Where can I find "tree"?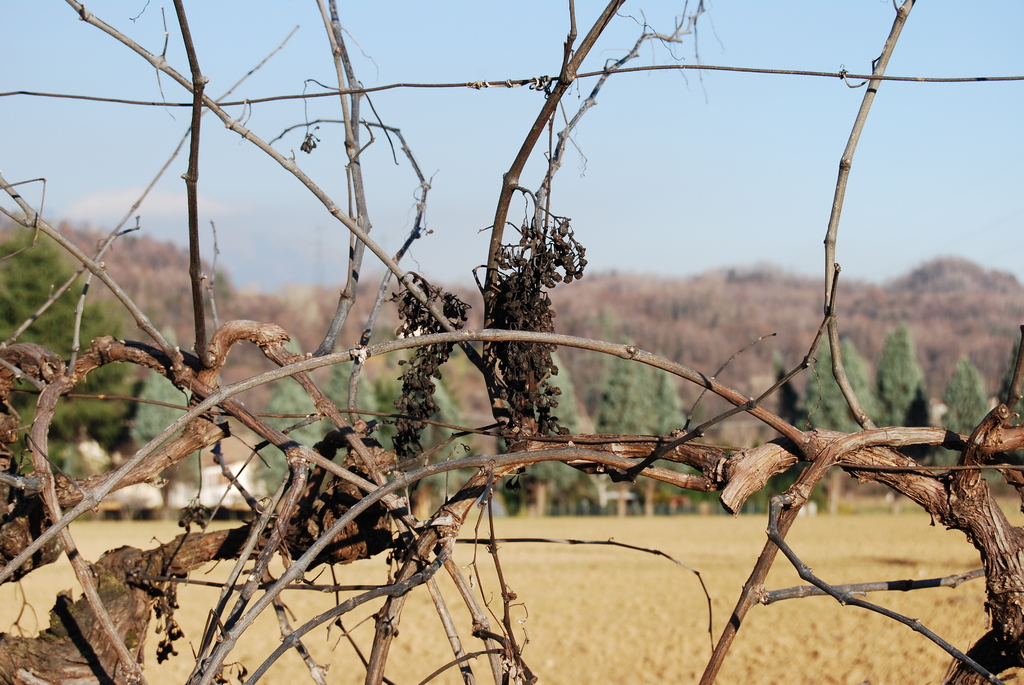
You can find it at 583:336:651:518.
